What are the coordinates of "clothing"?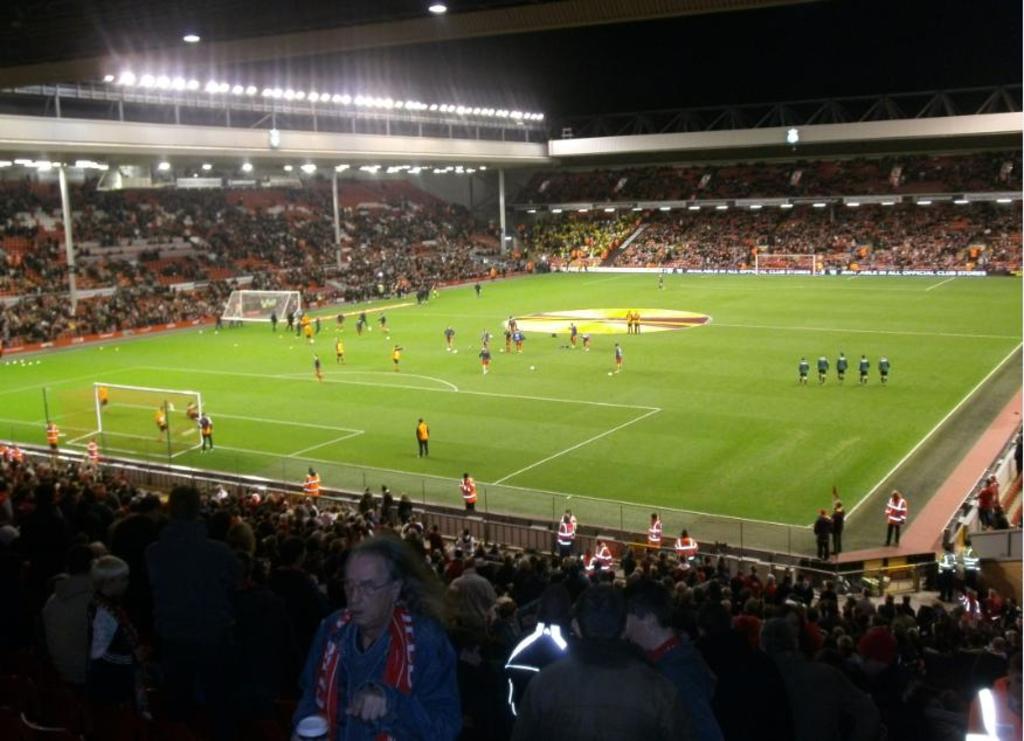
rect(505, 314, 519, 332).
